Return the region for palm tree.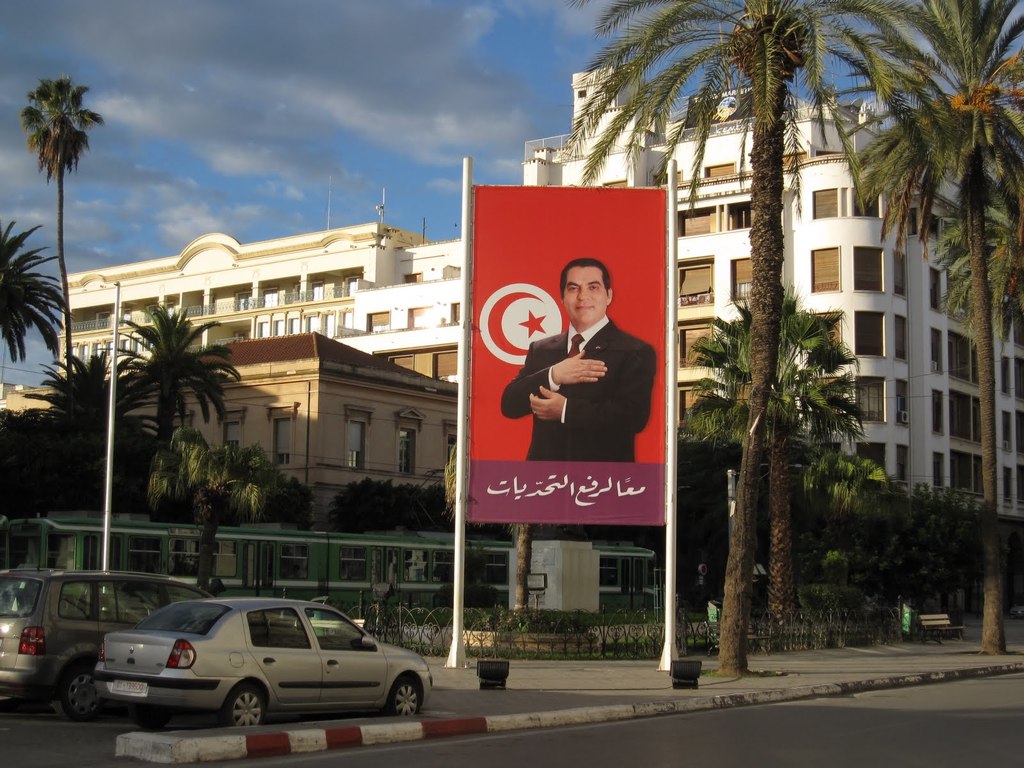
left=130, top=441, right=238, bottom=597.
